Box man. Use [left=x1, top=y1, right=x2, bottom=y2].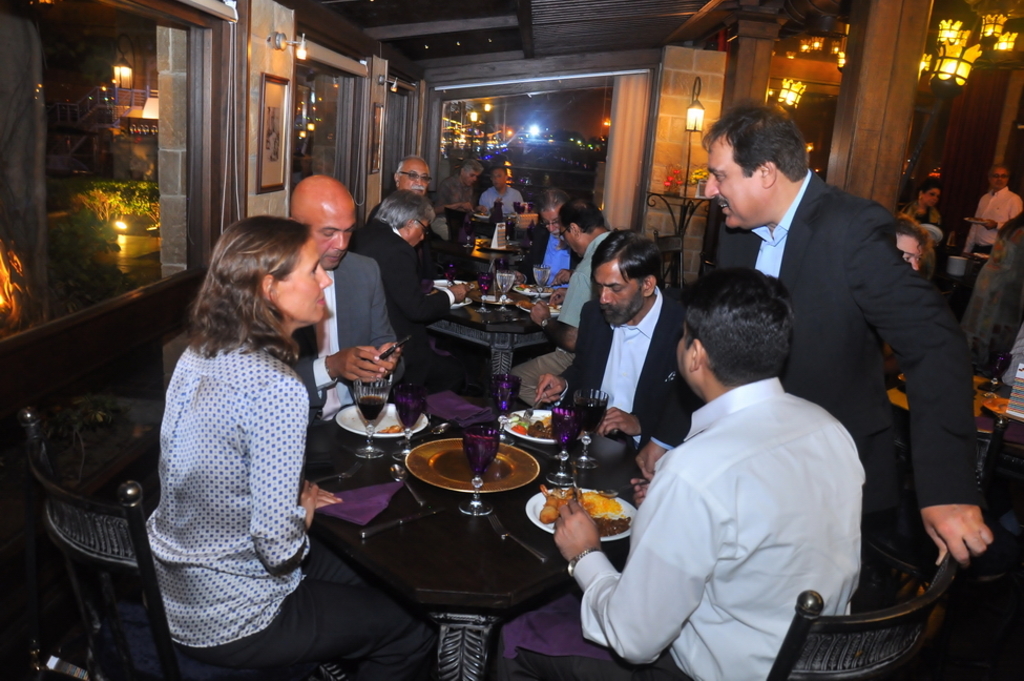
[left=515, top=202, right=618, bottom=398].
